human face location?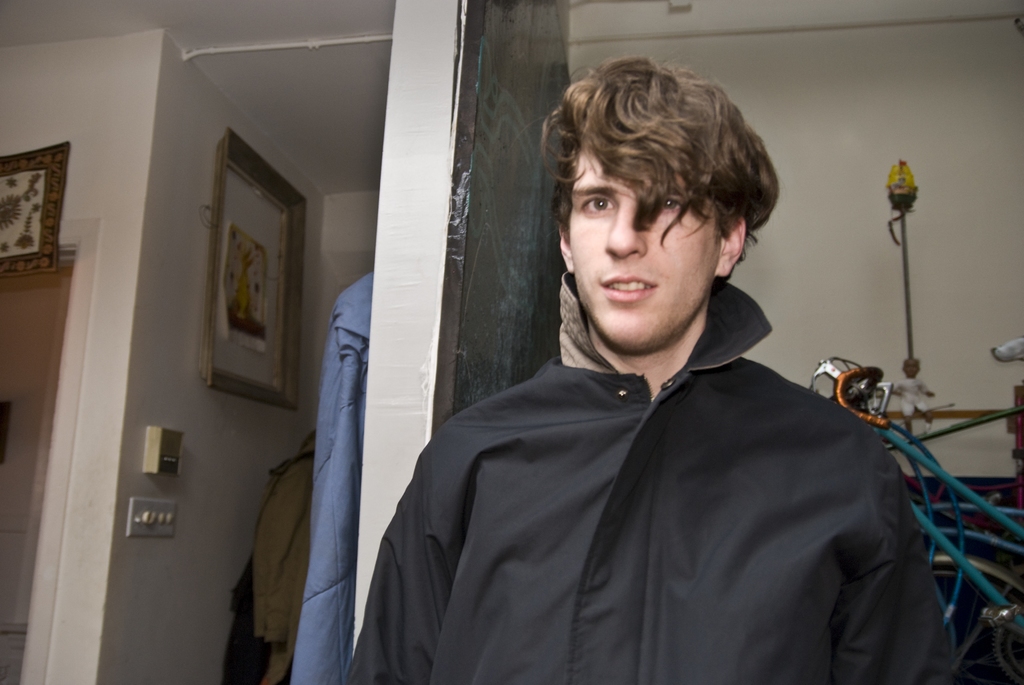
{"x1": 566, "y1": 137, "x2": 721, "y2": 352}
